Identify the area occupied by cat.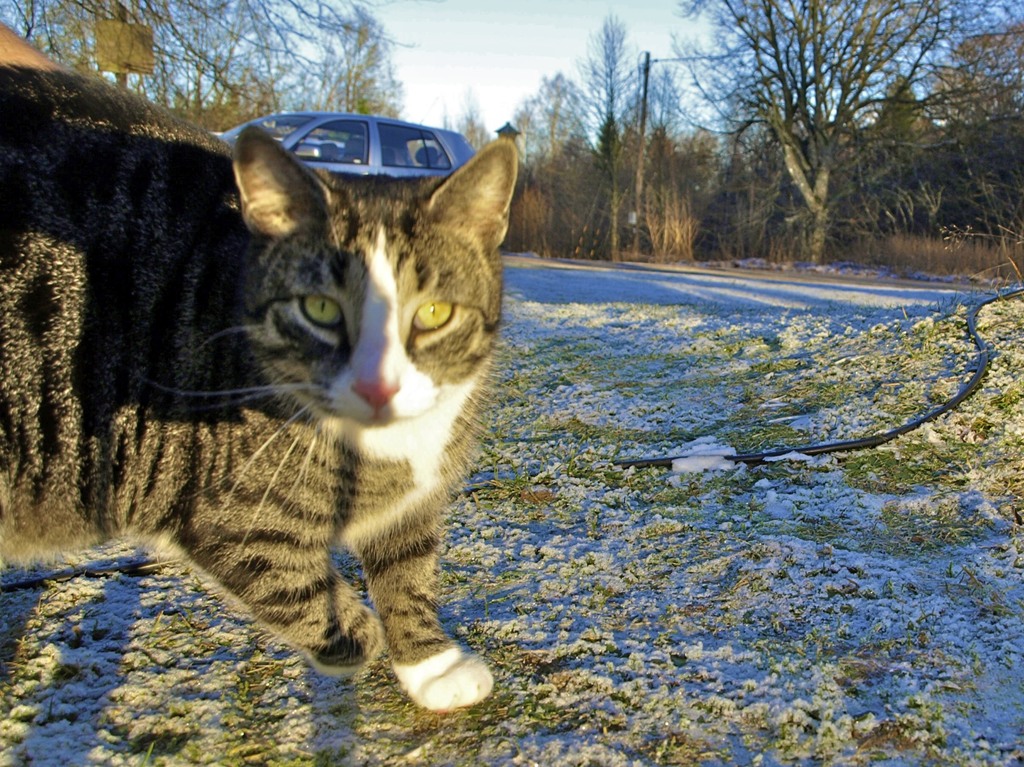
Area: left=0, top=61, right=515, bottom=711.
